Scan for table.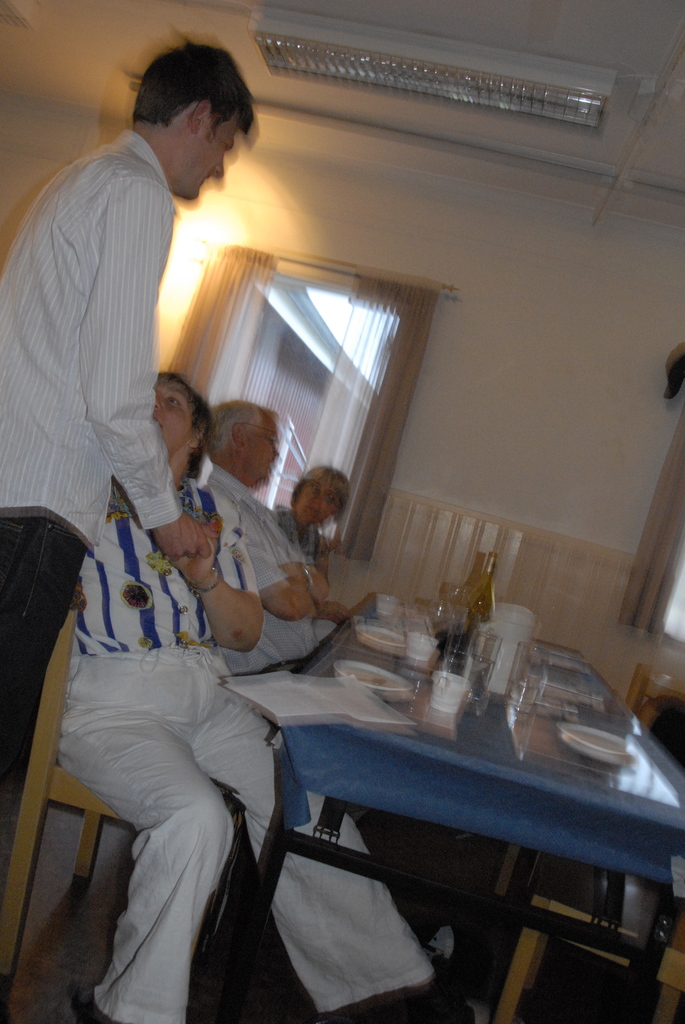
Scan result: l=192, t=594, r=684, b=1023.
